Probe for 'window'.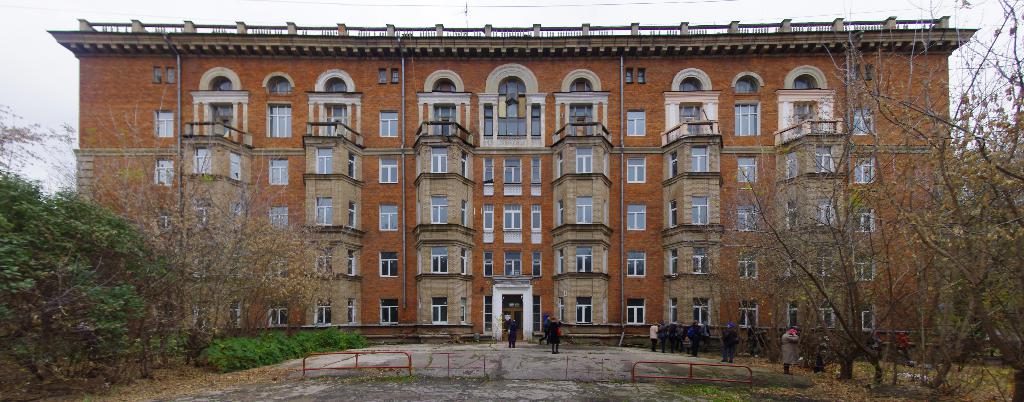
Probe result: l=348, t=202, r=355, b=227.
